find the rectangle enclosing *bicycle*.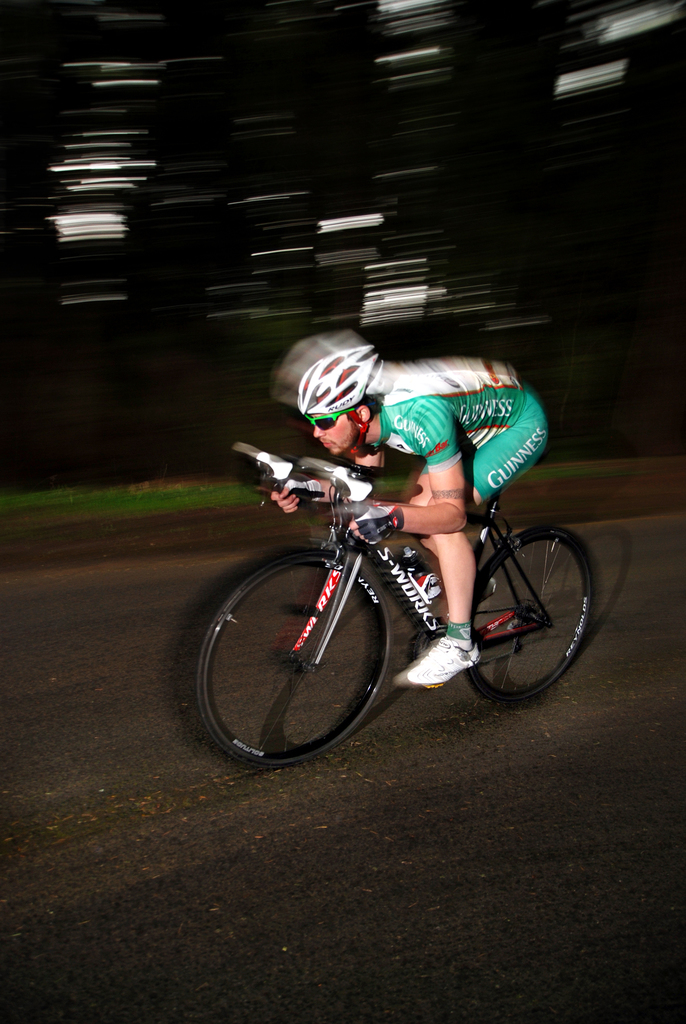
bbox=[173, 451, 621, 760].
